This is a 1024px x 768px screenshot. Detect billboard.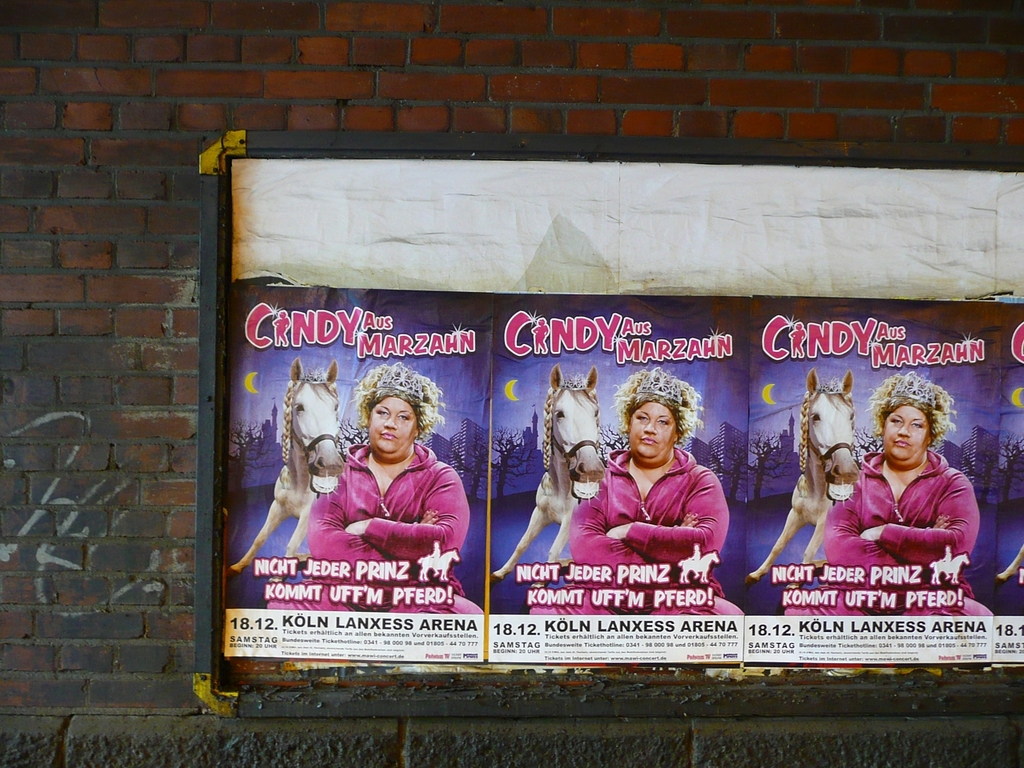
x1=198 y1=165 x2=1023 y2=682.
